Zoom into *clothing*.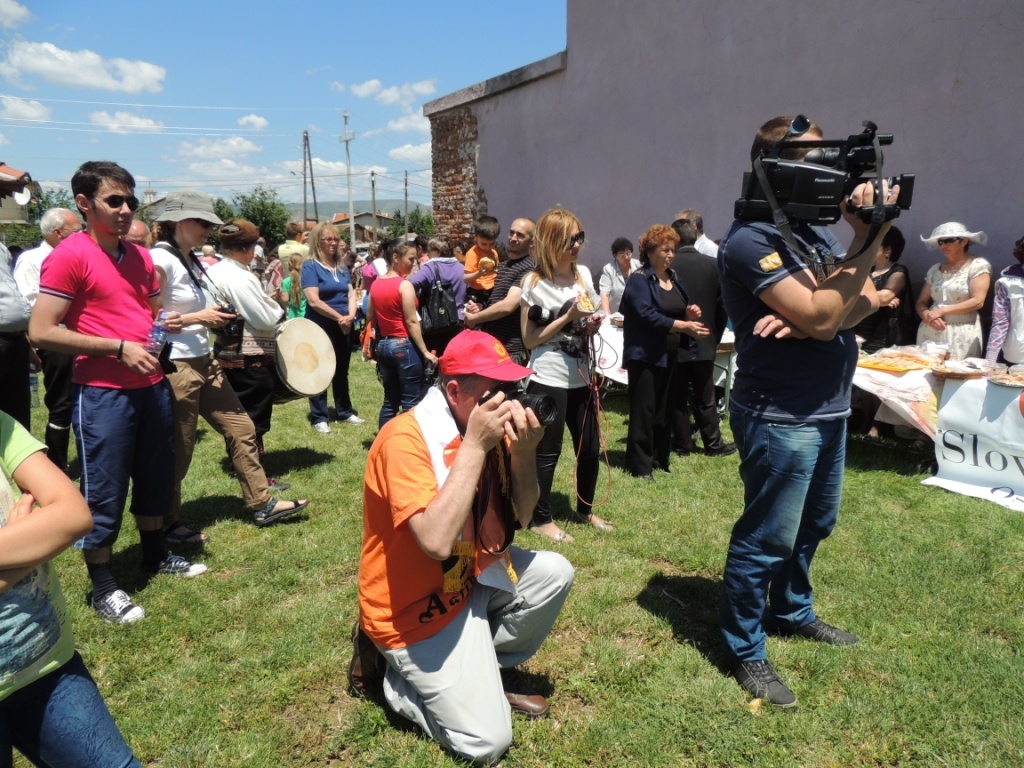
Zoom target: [37, 225, 184, 548].
